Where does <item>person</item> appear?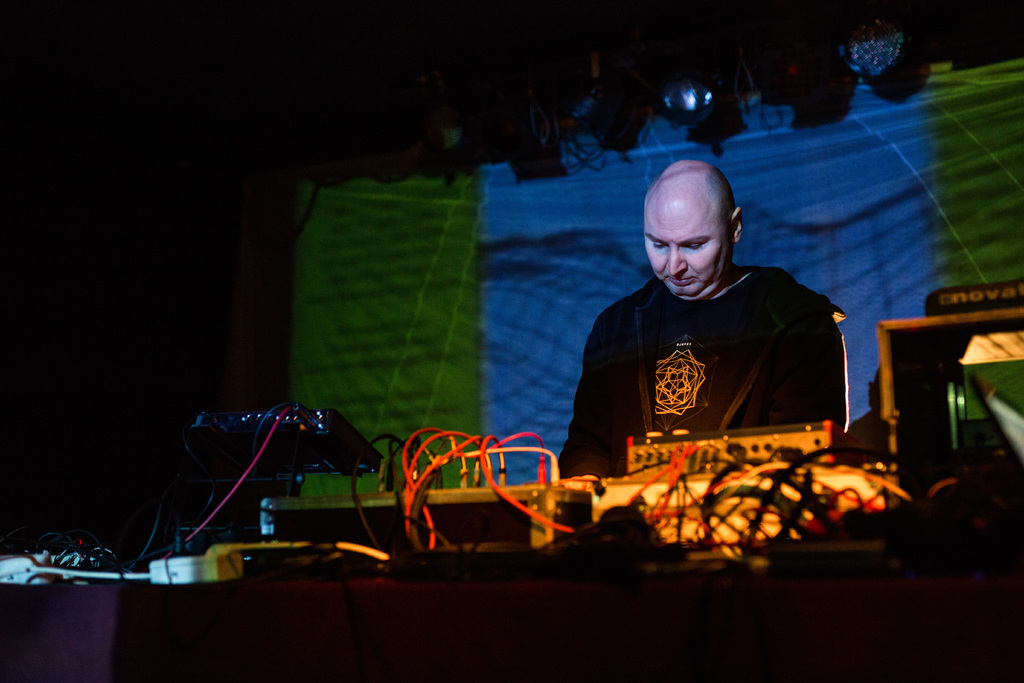
Appears at Rect(579, 135, 861, 479).
